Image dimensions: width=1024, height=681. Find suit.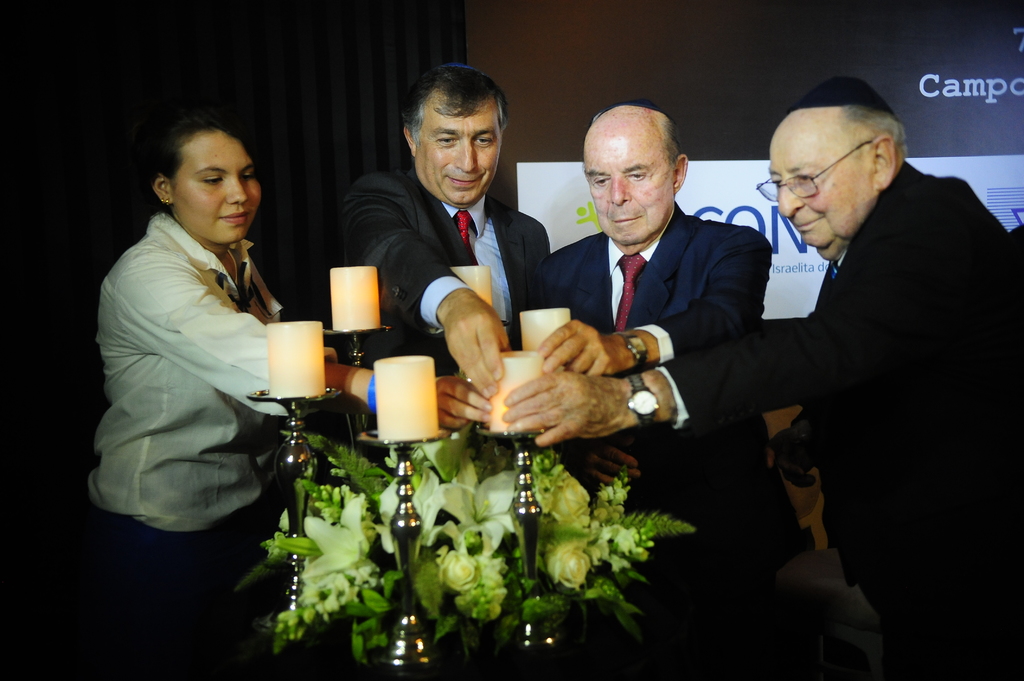
box(338, 162, 550, 339).
